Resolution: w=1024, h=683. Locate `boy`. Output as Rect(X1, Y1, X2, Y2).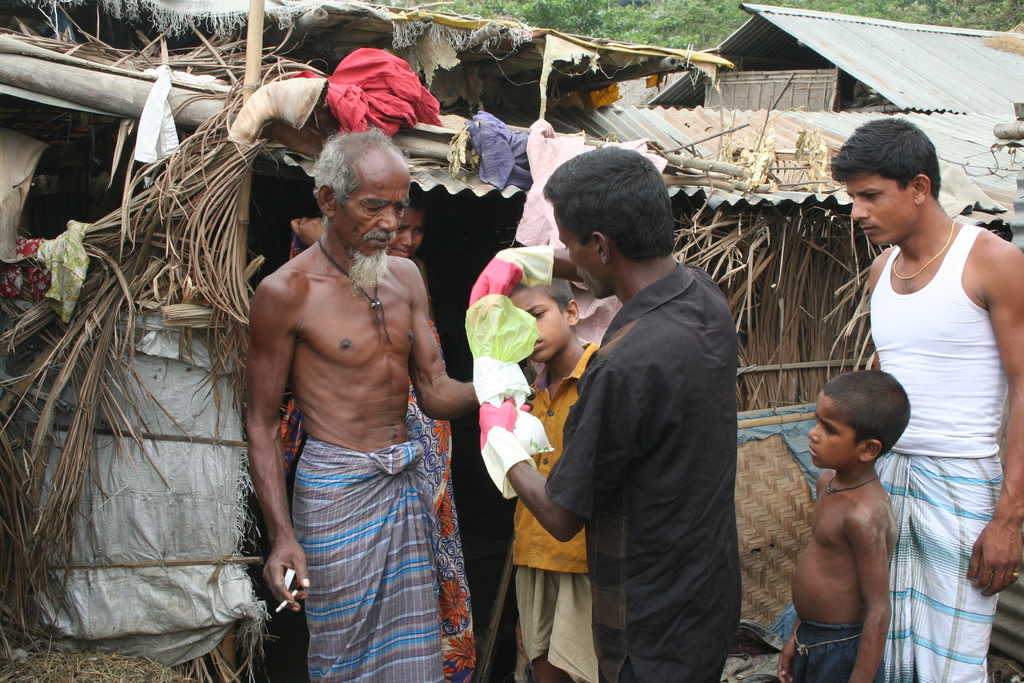
Rect(778, 372, 911, 682).
